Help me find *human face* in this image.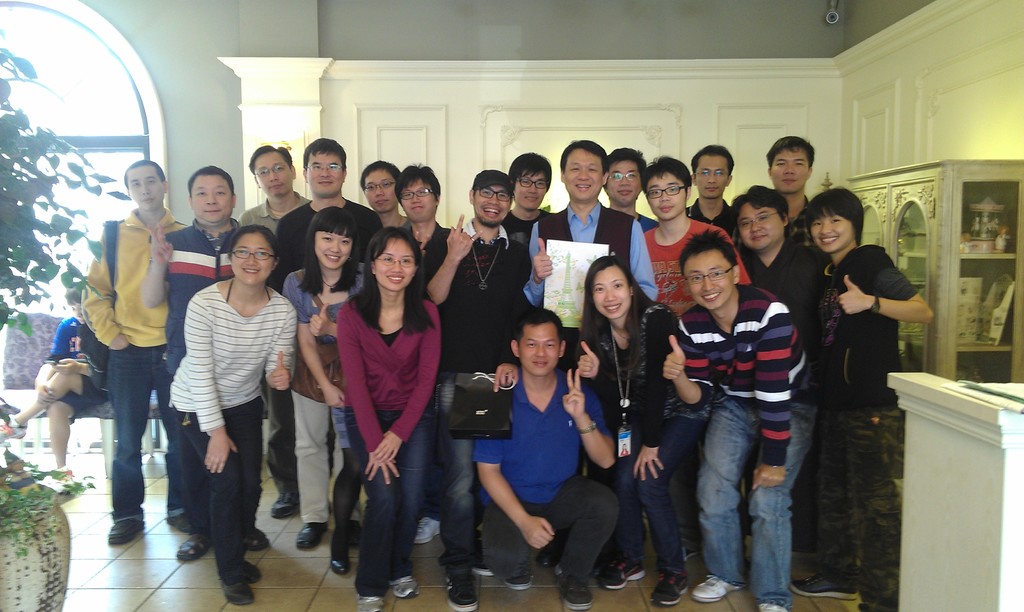
Found it: 396,172,439,226.
